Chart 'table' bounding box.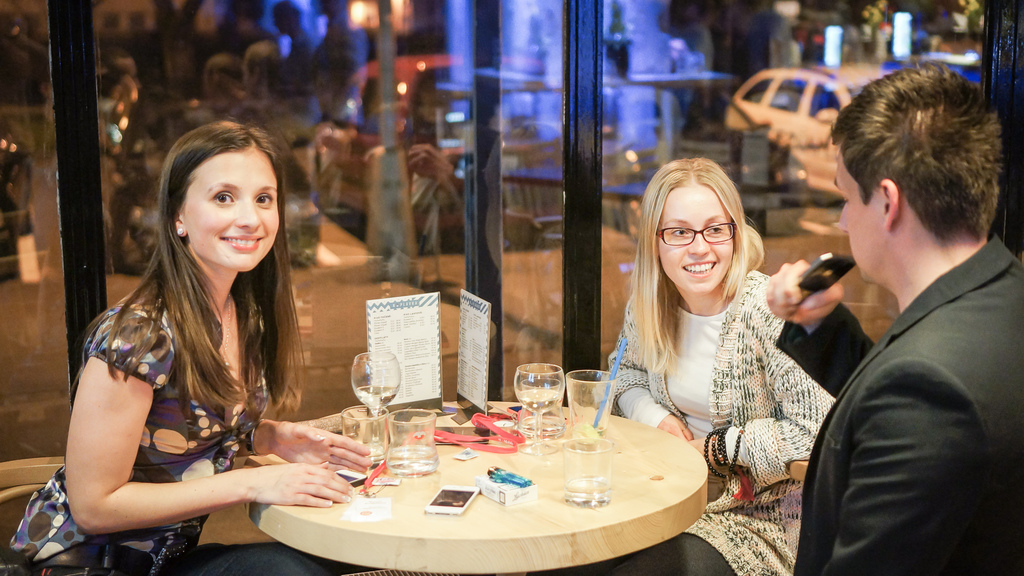
Charted: rect(230, 386, 711, 575).
